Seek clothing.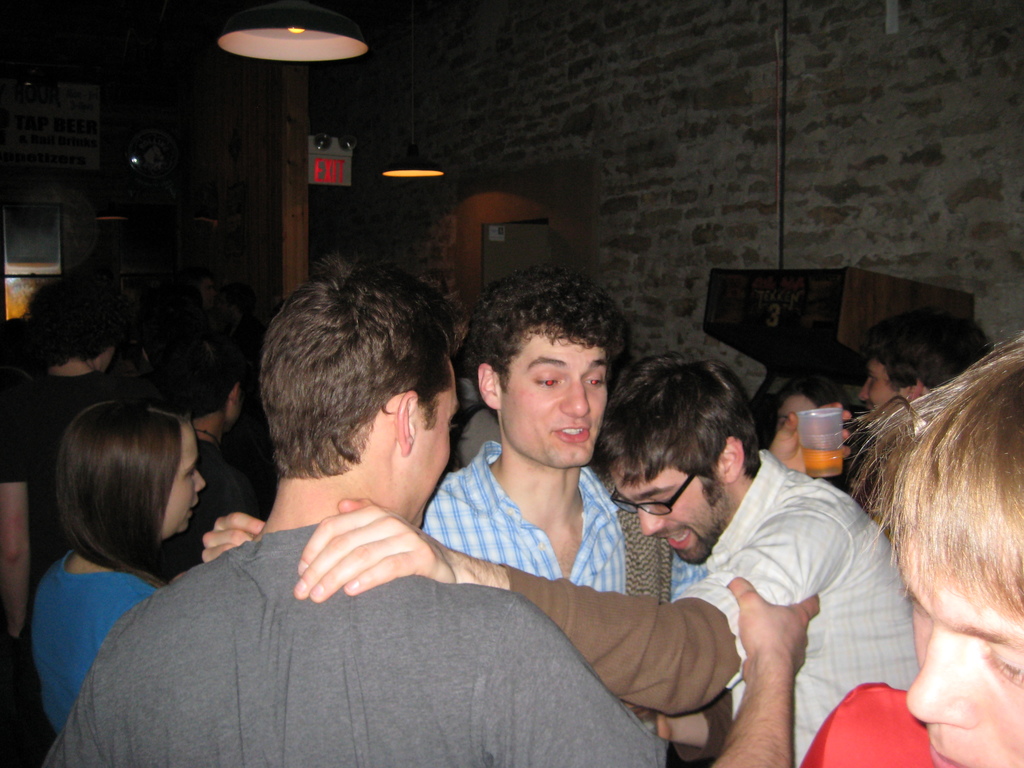
(x1=0, y1=365, x2=139, y2=565).
